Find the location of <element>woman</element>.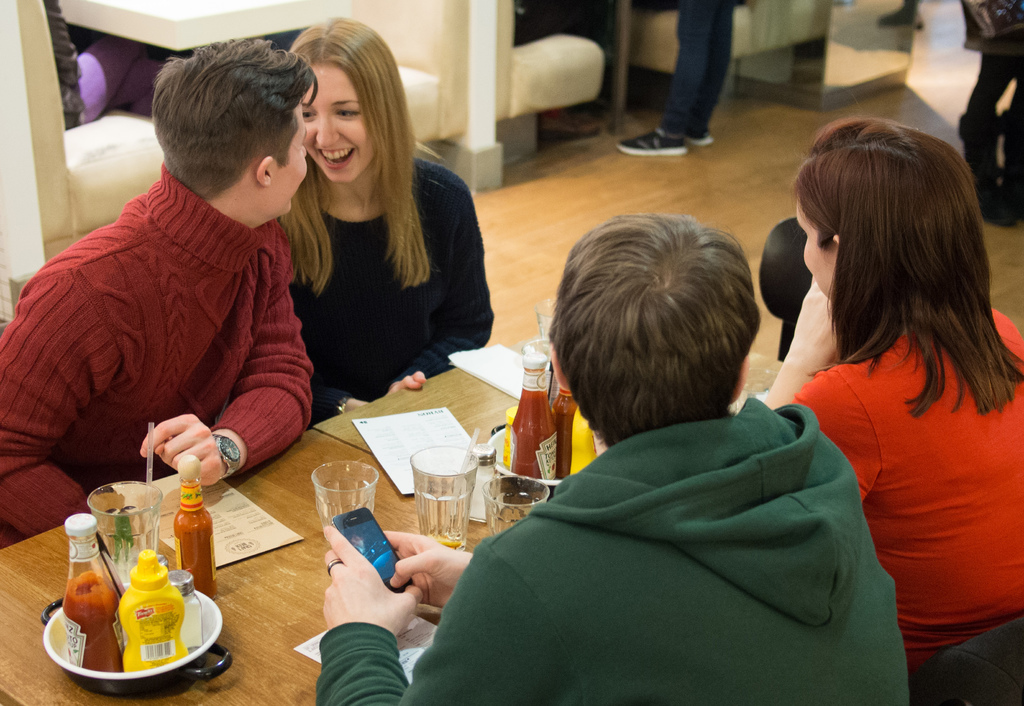
Location: crop(252, 46, 492, 435).
